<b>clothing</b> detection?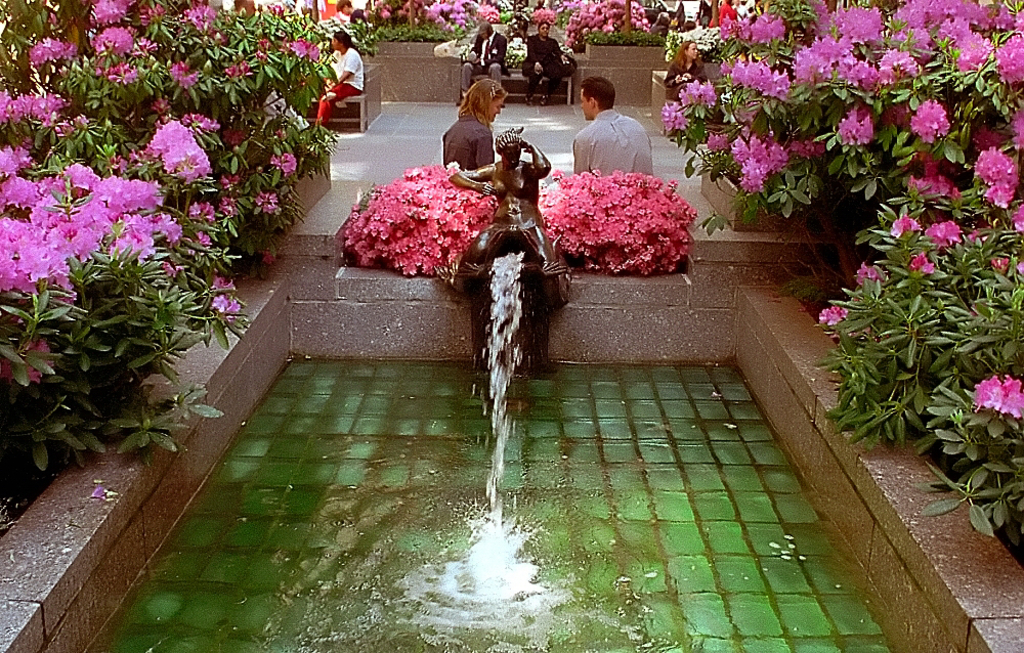
select_region(442, 114, 497, 171)
